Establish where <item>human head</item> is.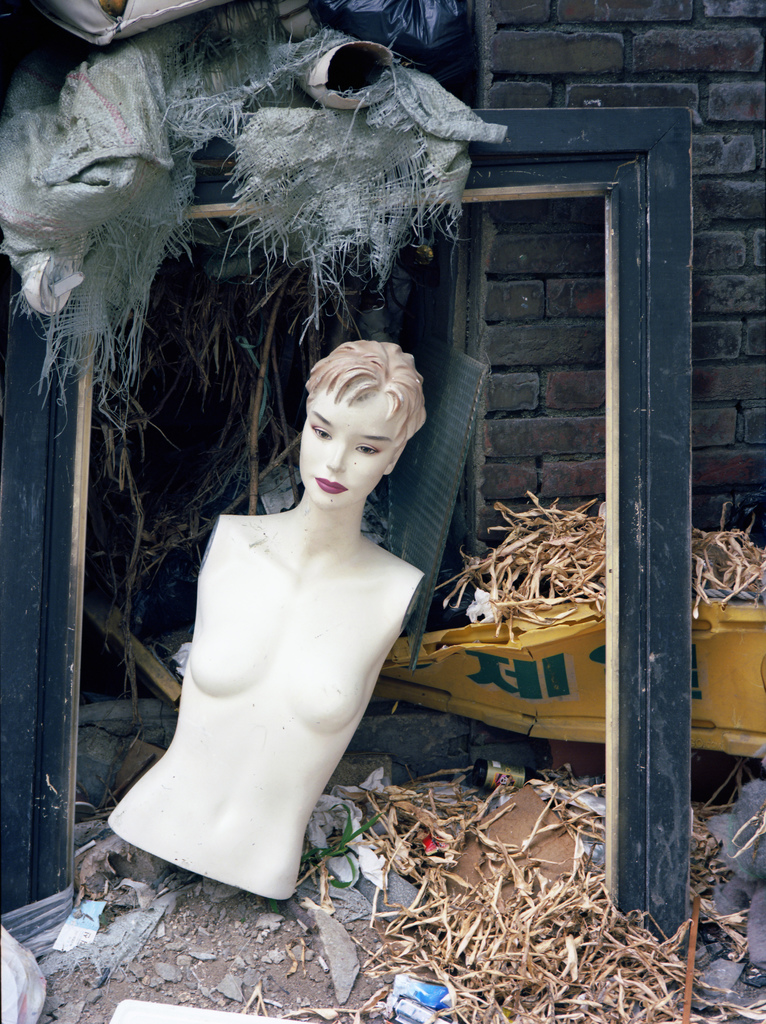
Established at (294, 332, 430, 548).
